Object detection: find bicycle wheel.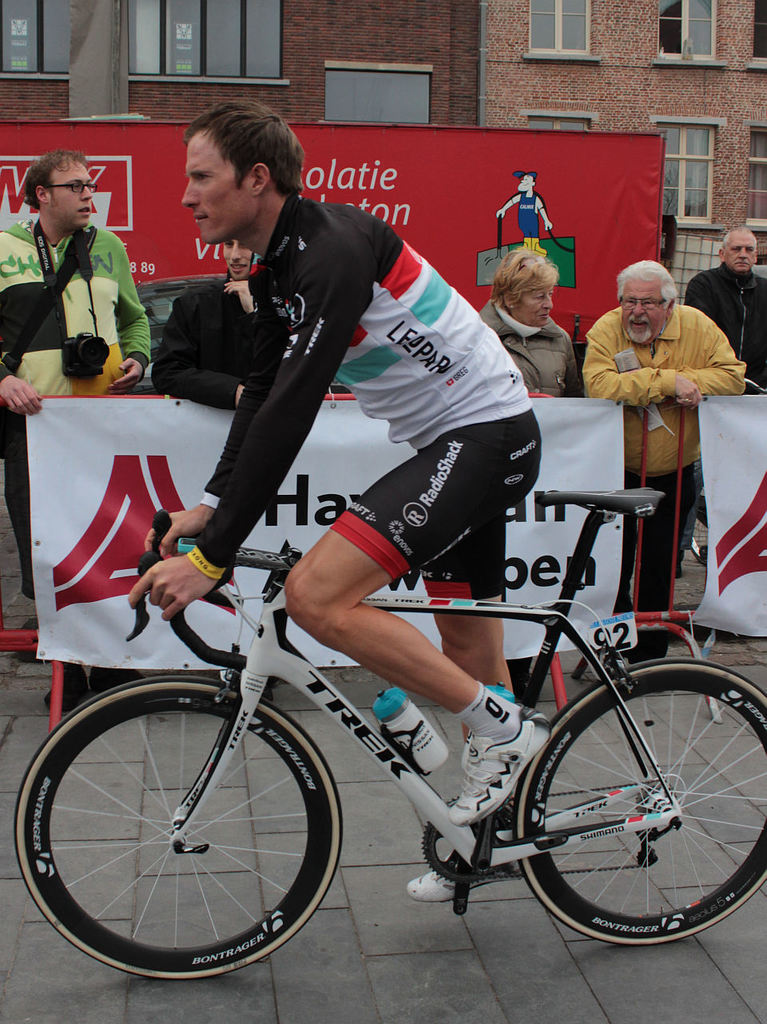
[6, 673, 344, 983].
